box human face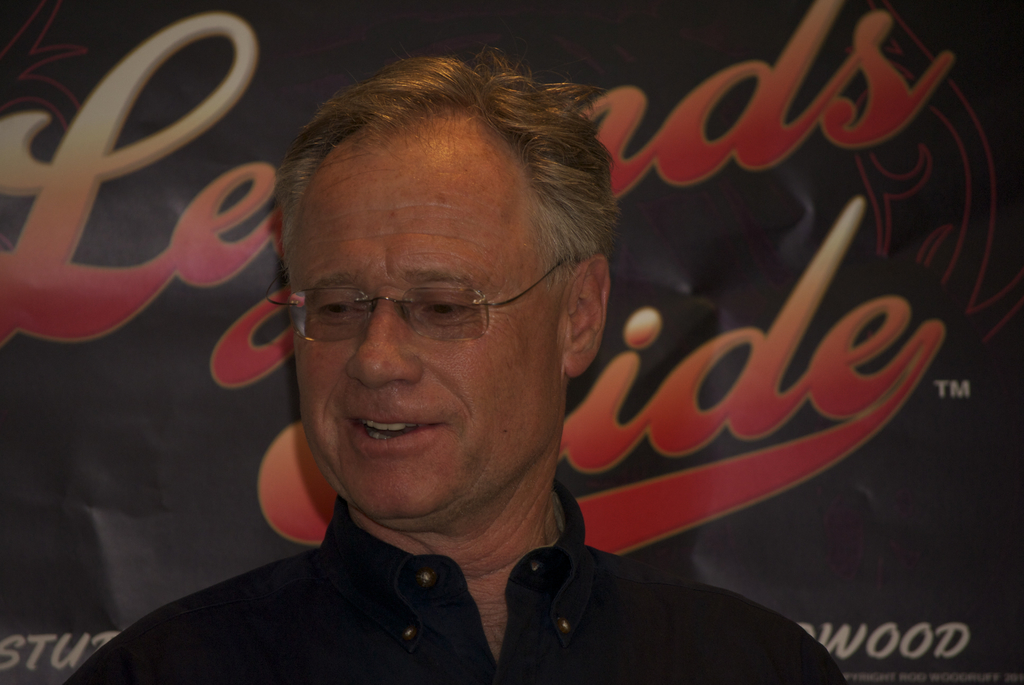
283/146/556/531
